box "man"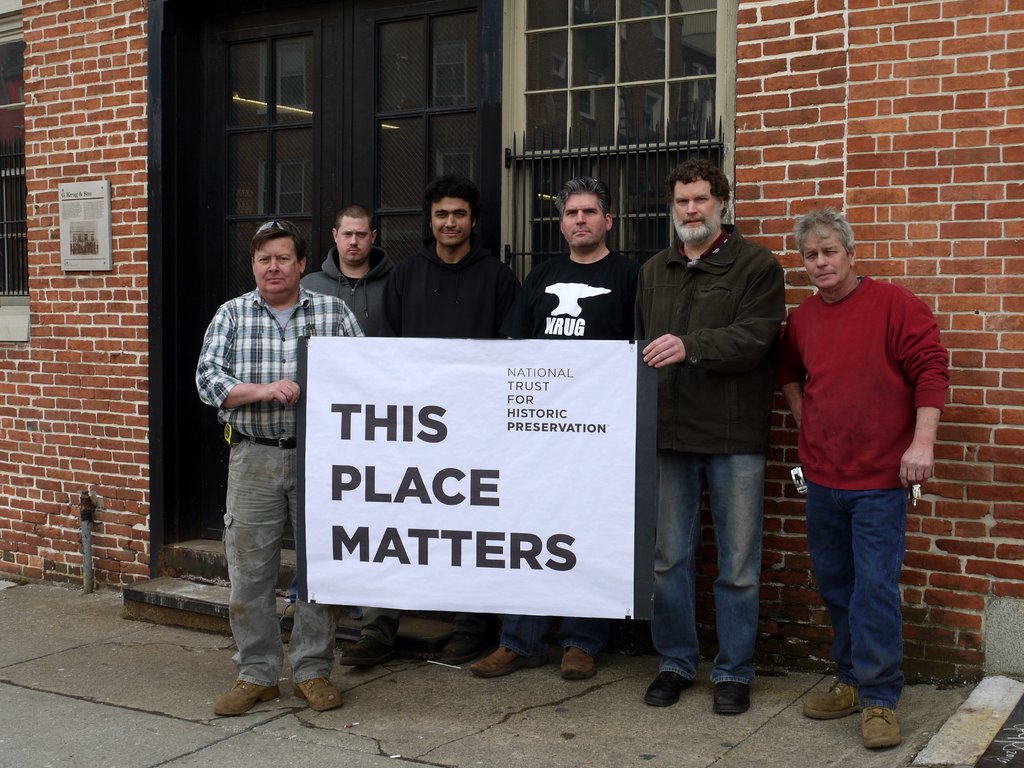
bbox=[191, 214, 369, 719]
